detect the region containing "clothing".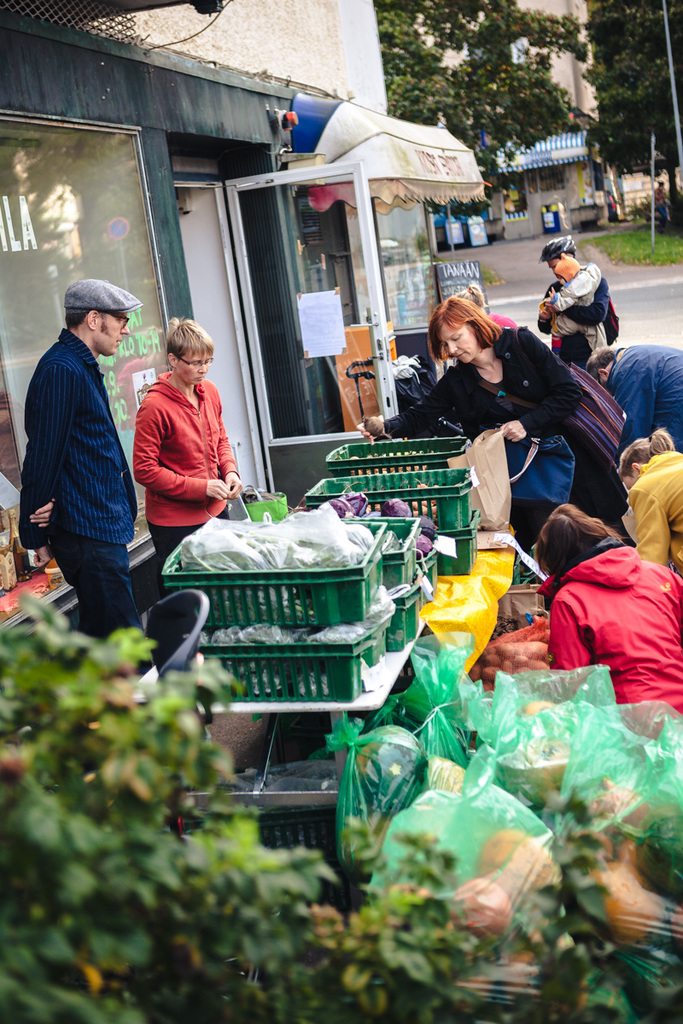
(539,274,616,378).
